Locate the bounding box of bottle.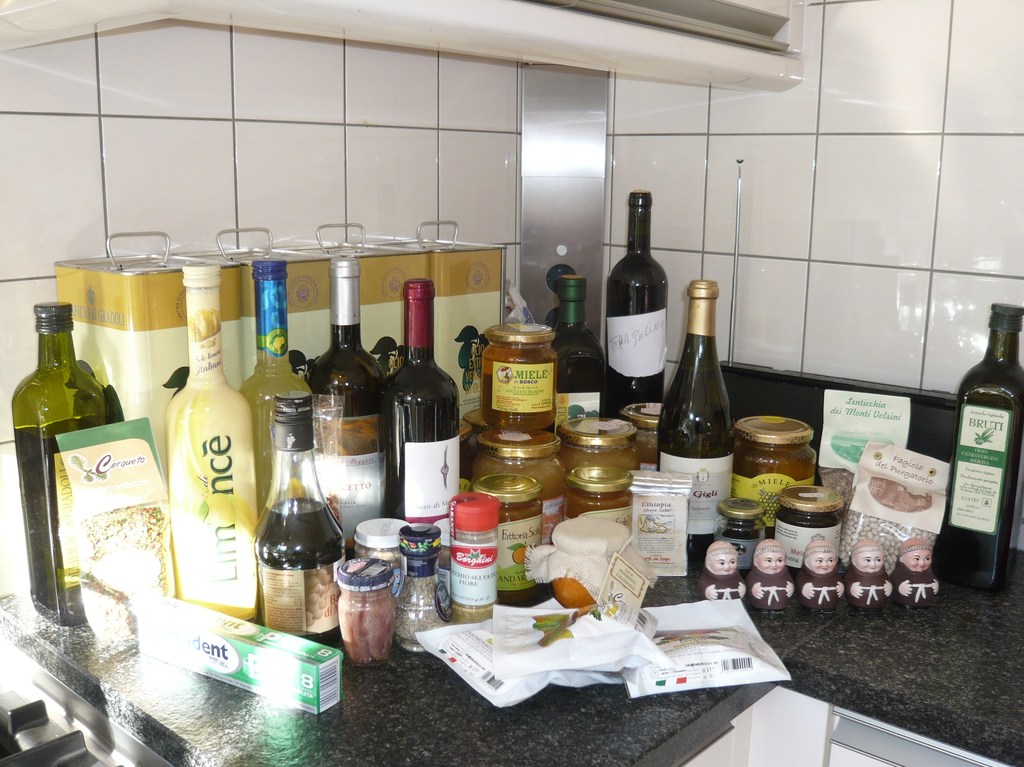
Bounding box: bbox=[381, 277, 456, 551].
